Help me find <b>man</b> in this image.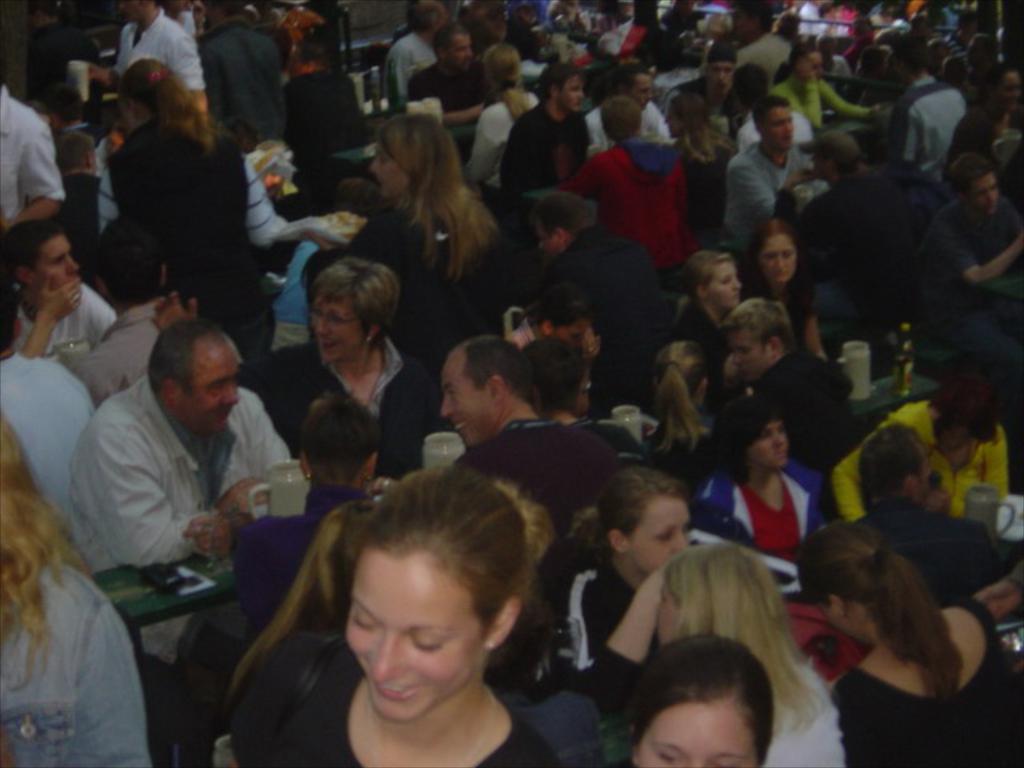
Found it: select_region(398, 14, 515, 118).
